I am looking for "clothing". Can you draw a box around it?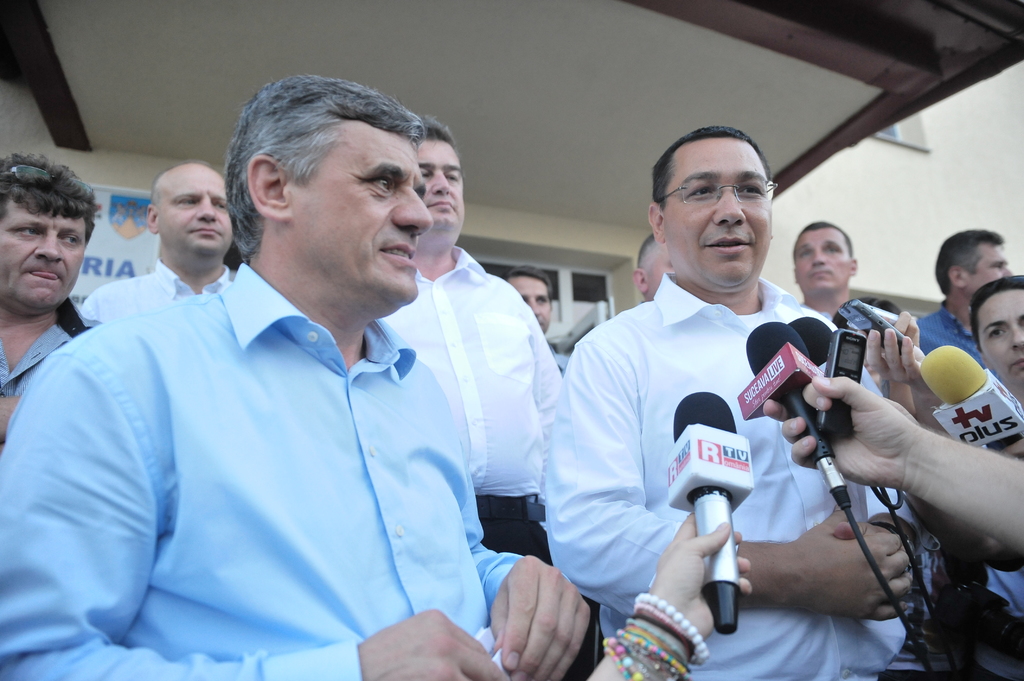
Sure, the bounding box is x1=368 y1=241 x2=566 y2=568.
